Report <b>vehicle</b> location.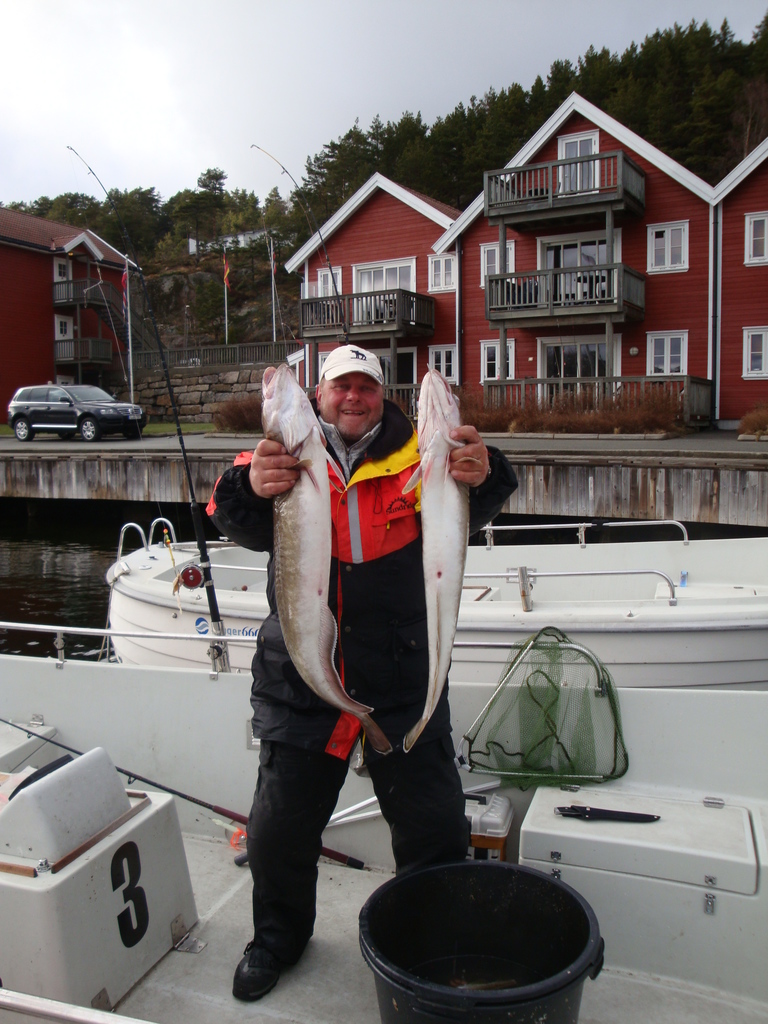
Report: locate(0, 615, 767, 1023).
